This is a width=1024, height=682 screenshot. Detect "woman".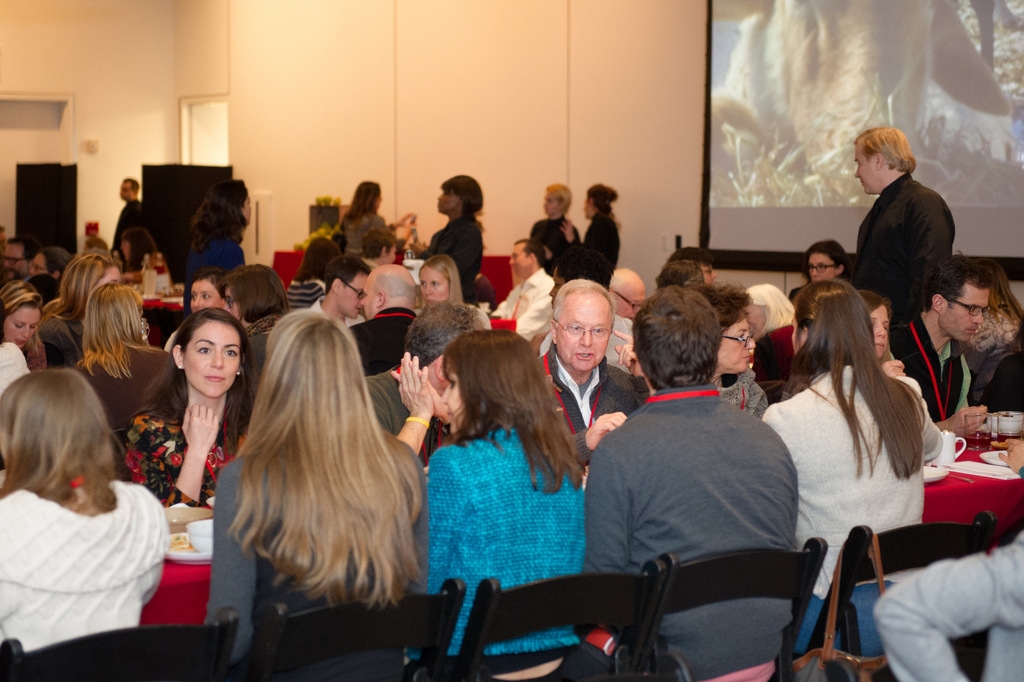
[944,256,1023,416].
